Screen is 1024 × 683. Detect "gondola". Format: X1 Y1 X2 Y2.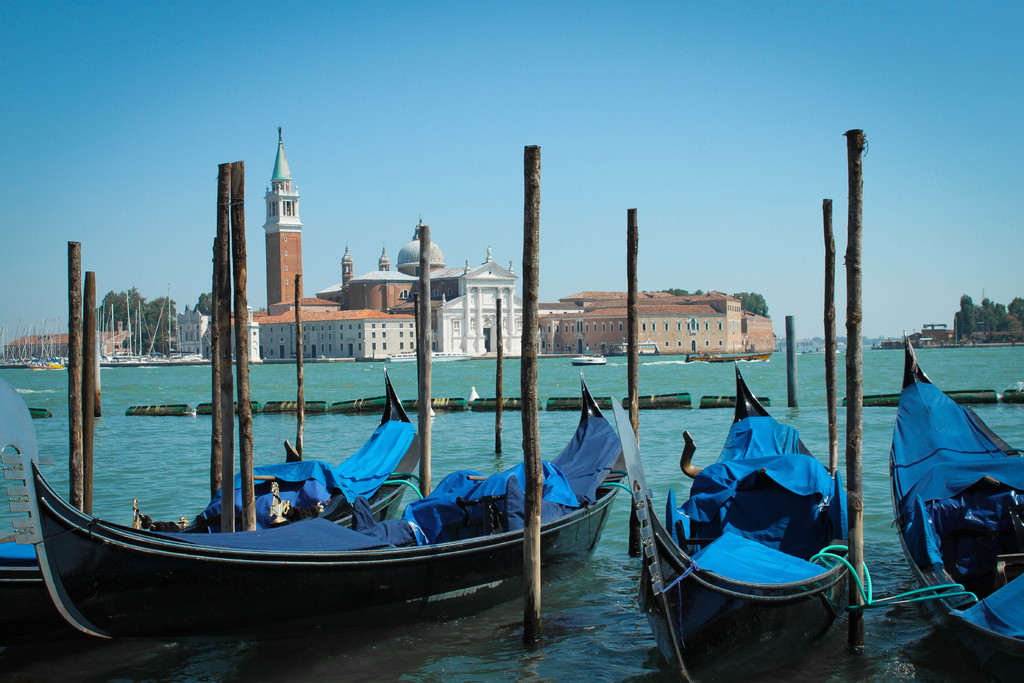
610 347 866 682.
